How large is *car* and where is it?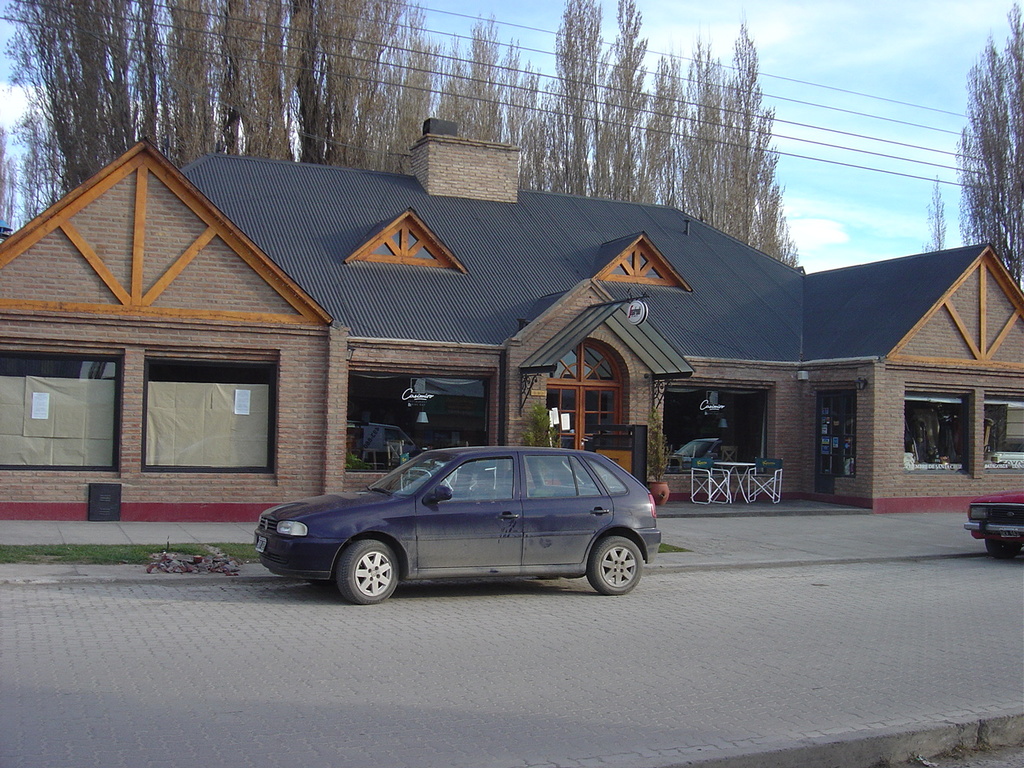
Bounding box: x1=959 y1=488 x2=1023 y2=564.
